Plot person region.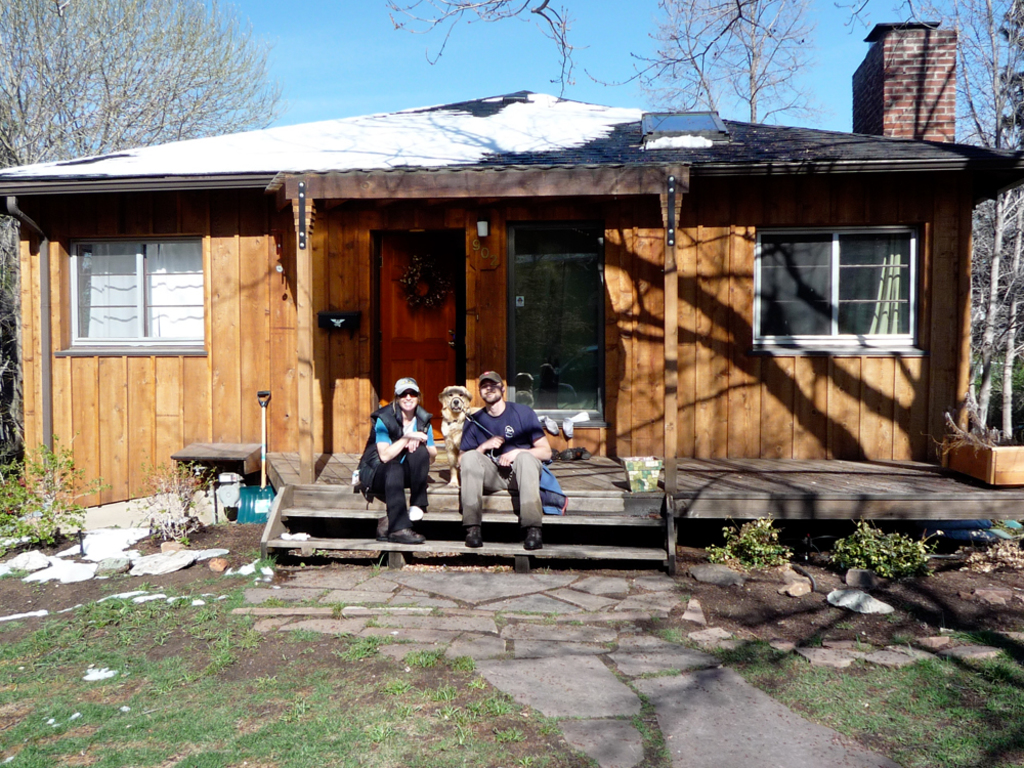
Plotted at [x1=358, y1=379, x2=436, y2=543].
